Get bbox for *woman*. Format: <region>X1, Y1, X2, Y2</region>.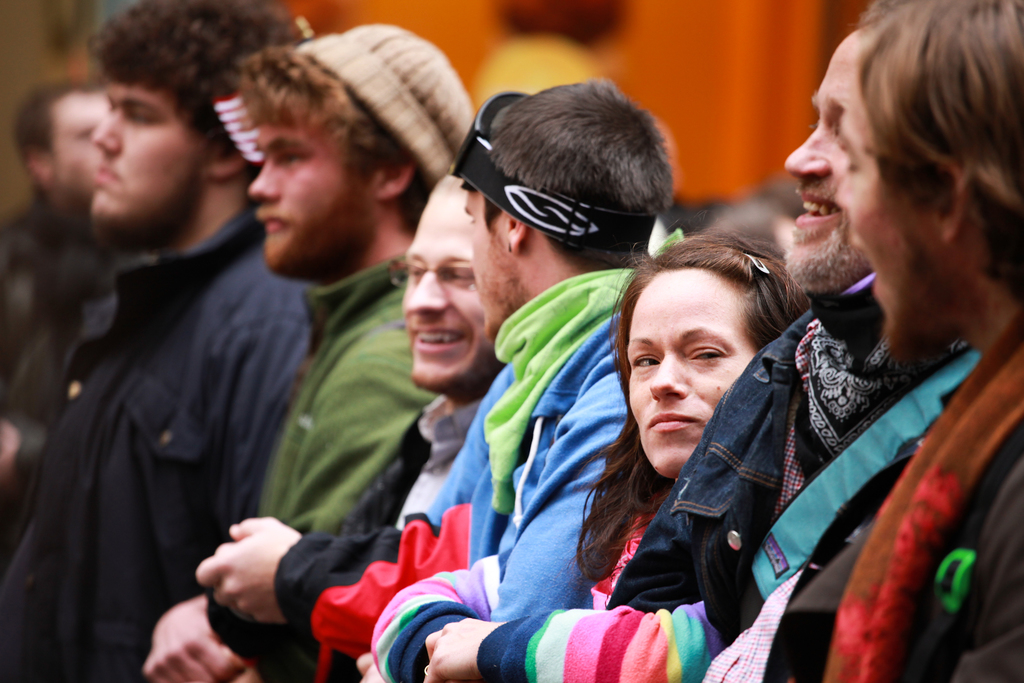
<region>576, 226, 810, 609</region>.
